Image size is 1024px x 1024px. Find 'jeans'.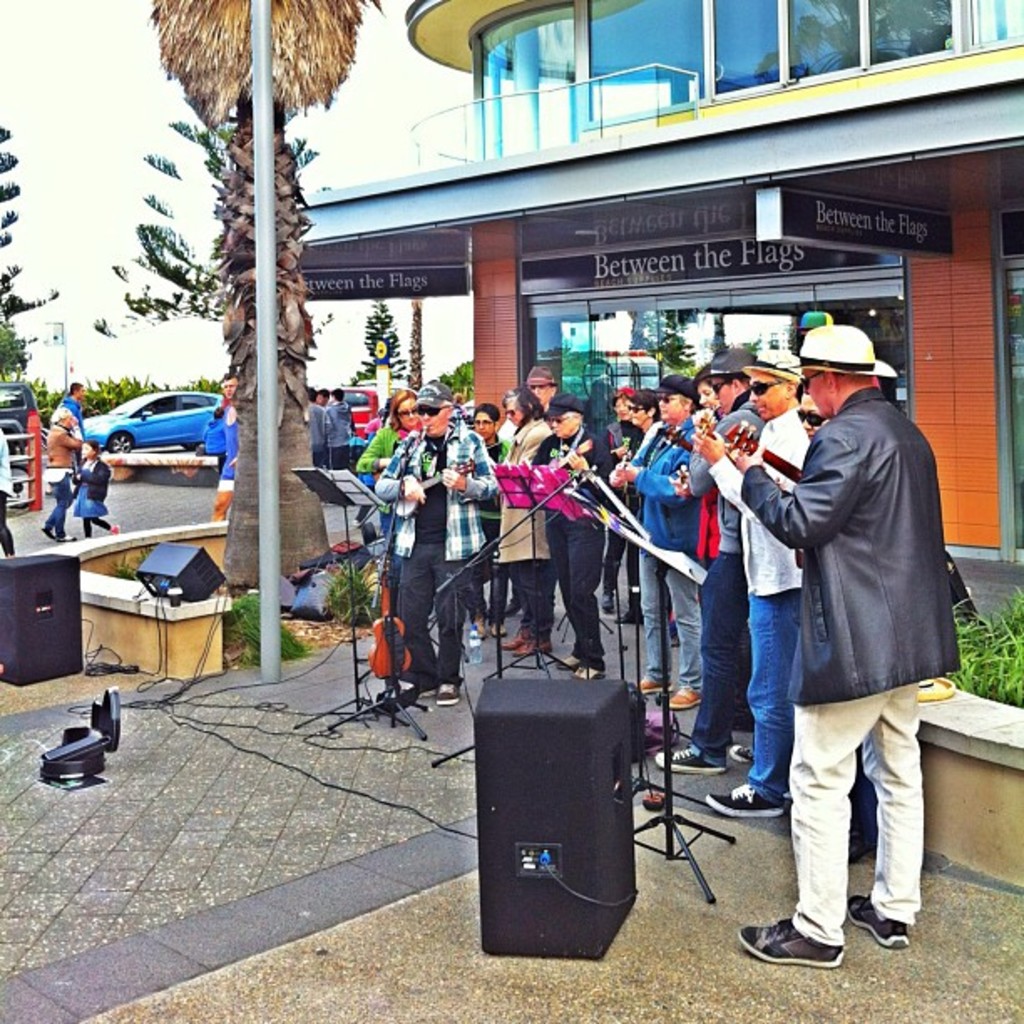
(45, 475, 75, 535).
